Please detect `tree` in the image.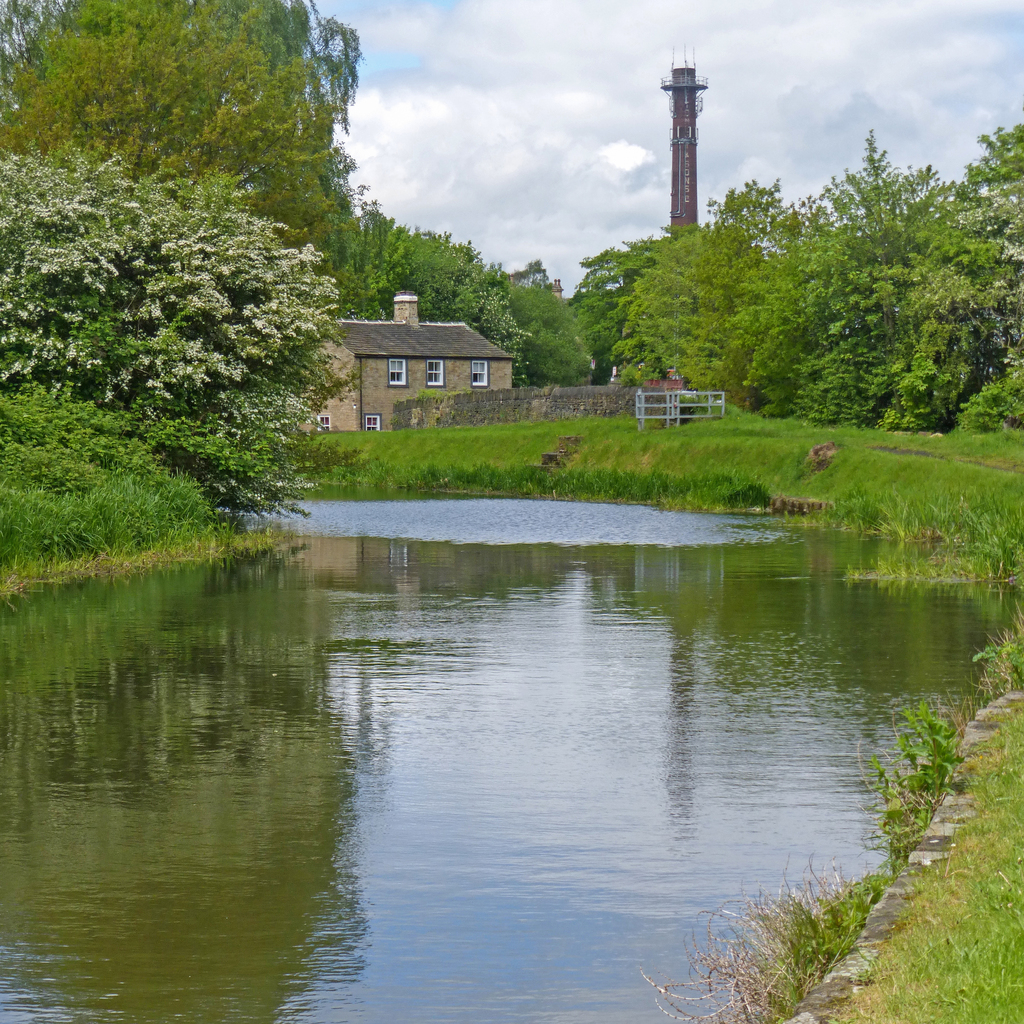
{"x1": 333, "y1": 189, "x2": 534, "y2": 385}.
